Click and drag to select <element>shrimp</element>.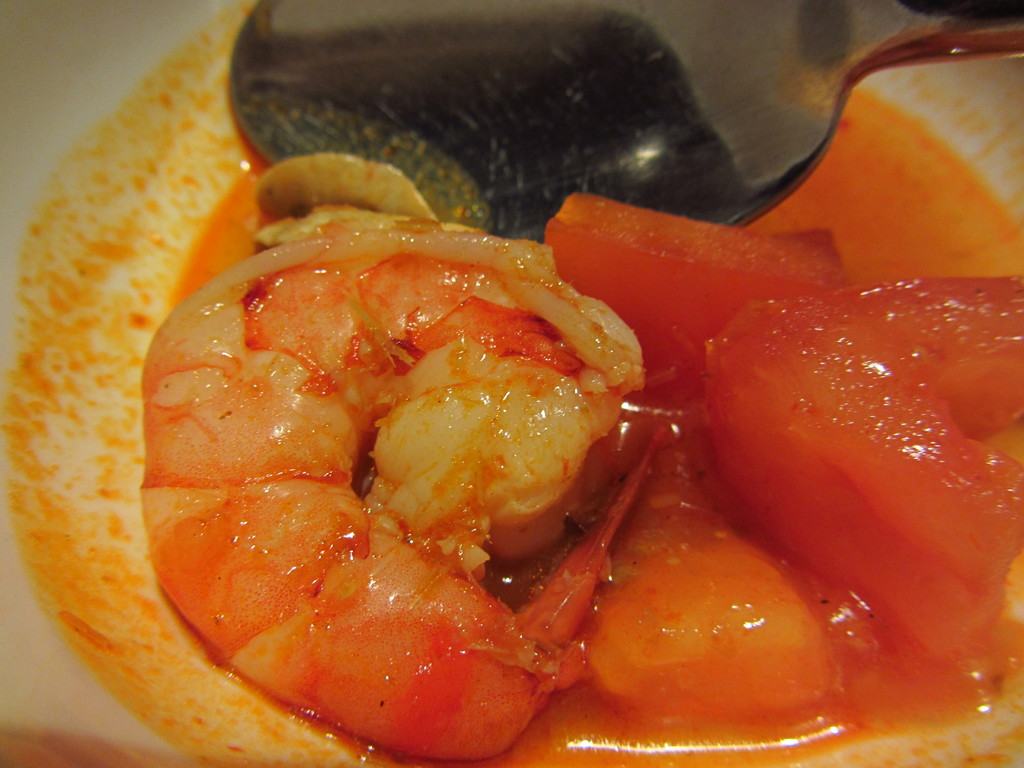
Selection: x1=136, y1=227, x2=641, y2=759.
